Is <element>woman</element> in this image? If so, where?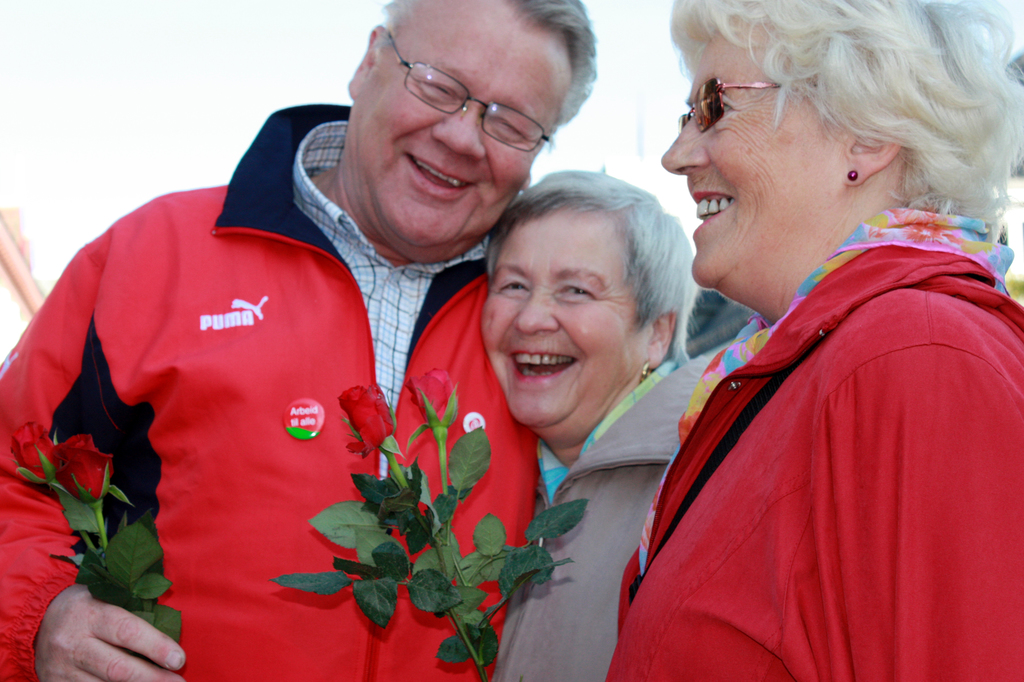
Yes, at (left=483, top=170, right=722, bottom=681).
